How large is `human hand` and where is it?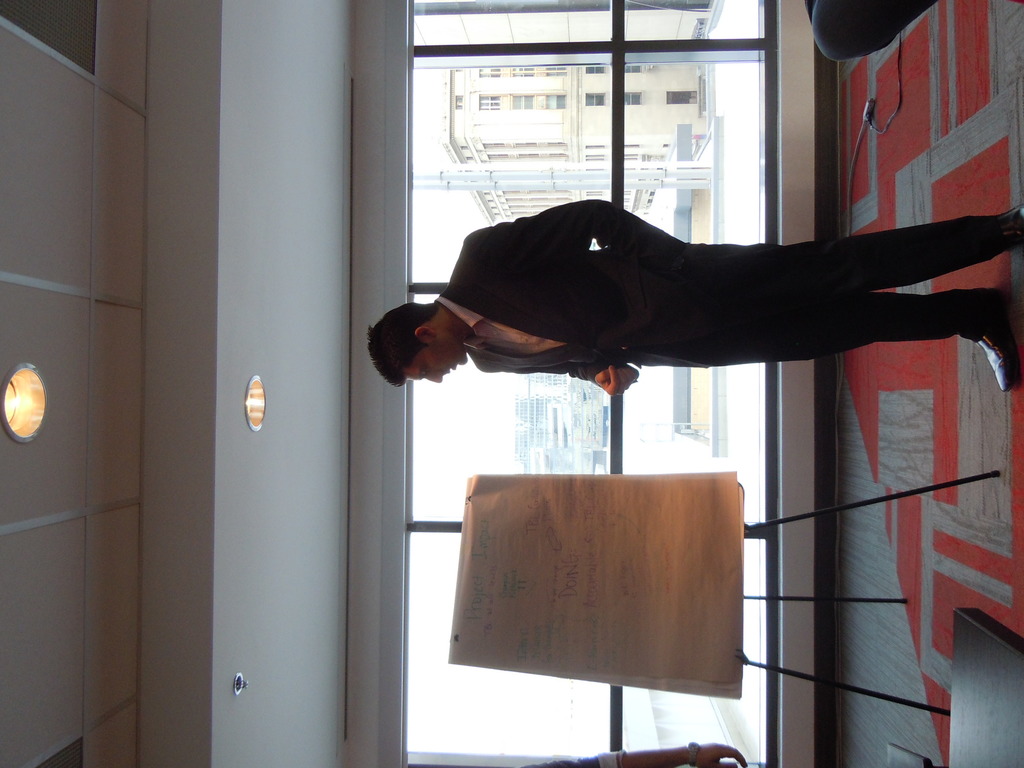
Bounding box: [694, 742, 748, 767].
